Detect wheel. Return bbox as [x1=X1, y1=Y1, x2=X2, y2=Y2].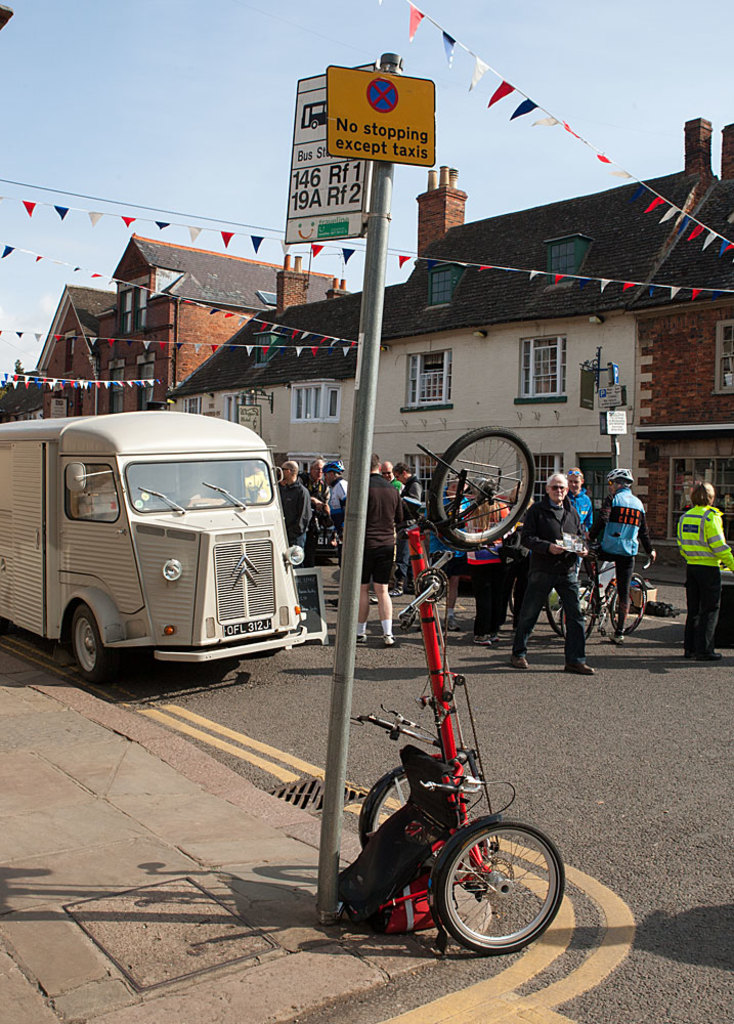
[x1=354, y1=769, x2=456, y2=853].
